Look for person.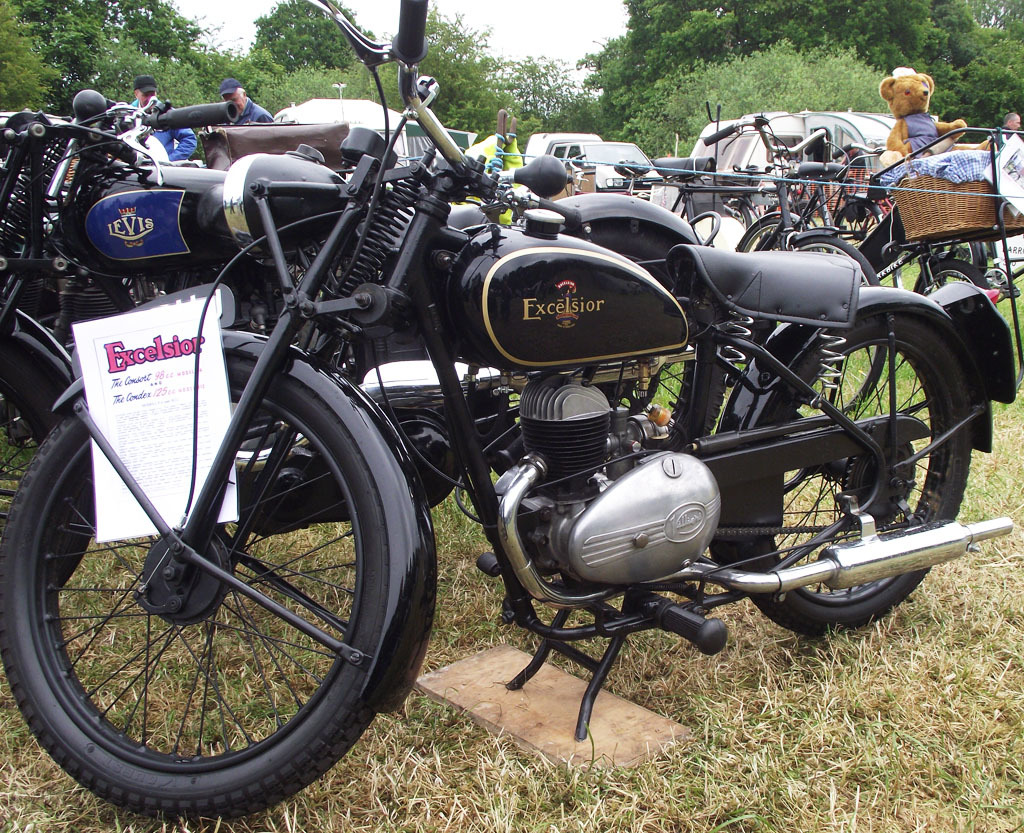
Found: [x1=111, y1=80, x2=197, y2=166].
